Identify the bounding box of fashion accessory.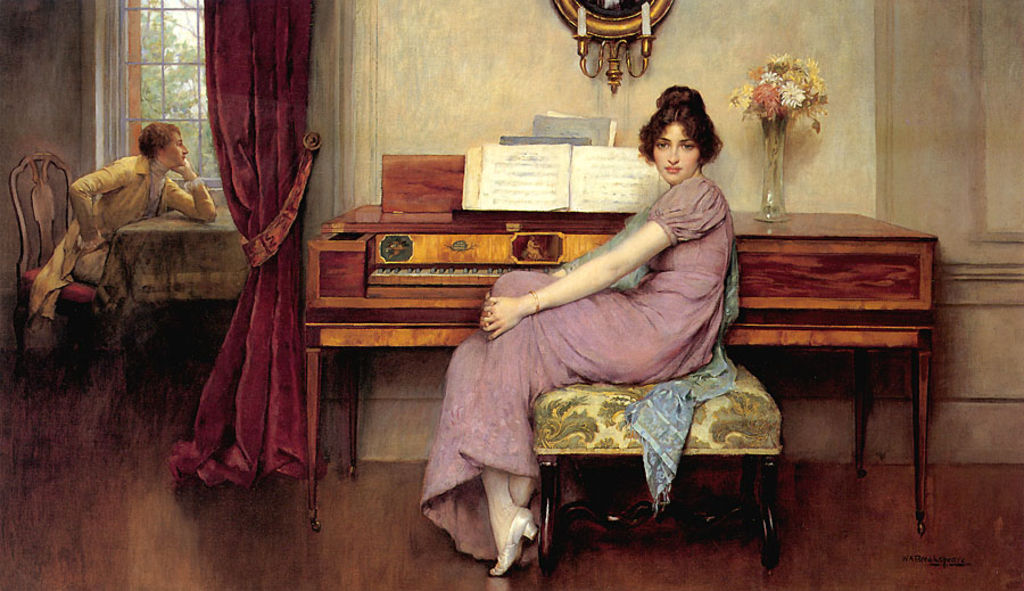
bbox=(487, 506, 539, 581).
